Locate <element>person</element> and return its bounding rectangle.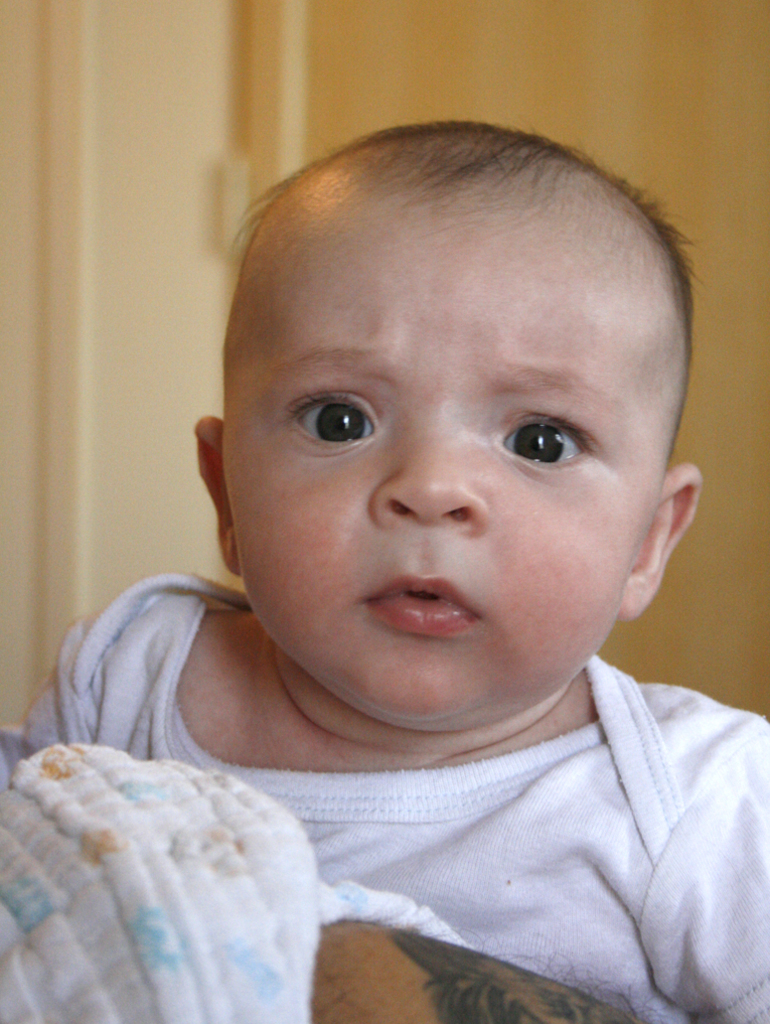
x1=30 y1=129 x2=754 y2=1023.
